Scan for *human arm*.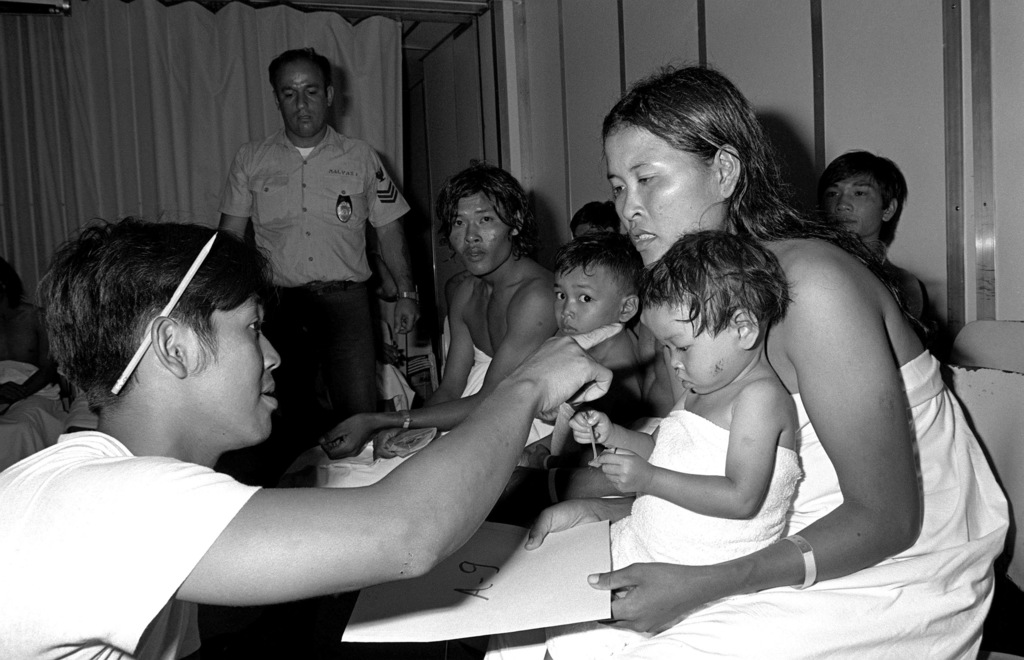
Scan result: [left=220, top=143, right=259, bottom=244].
